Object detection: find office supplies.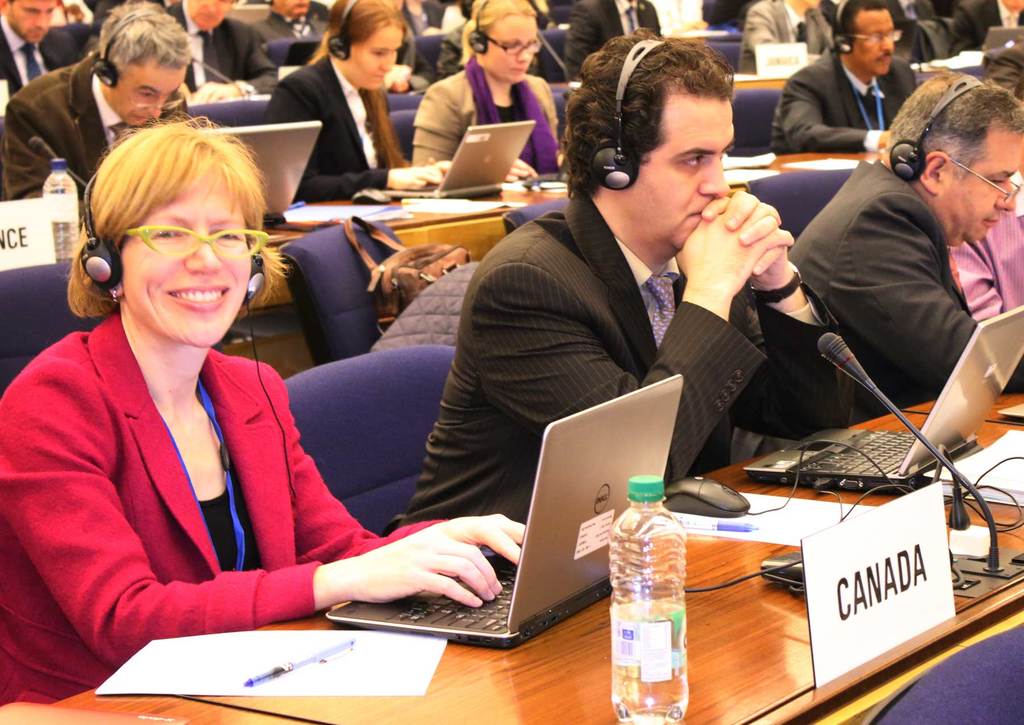
box(731, 309, 1023, 498).
